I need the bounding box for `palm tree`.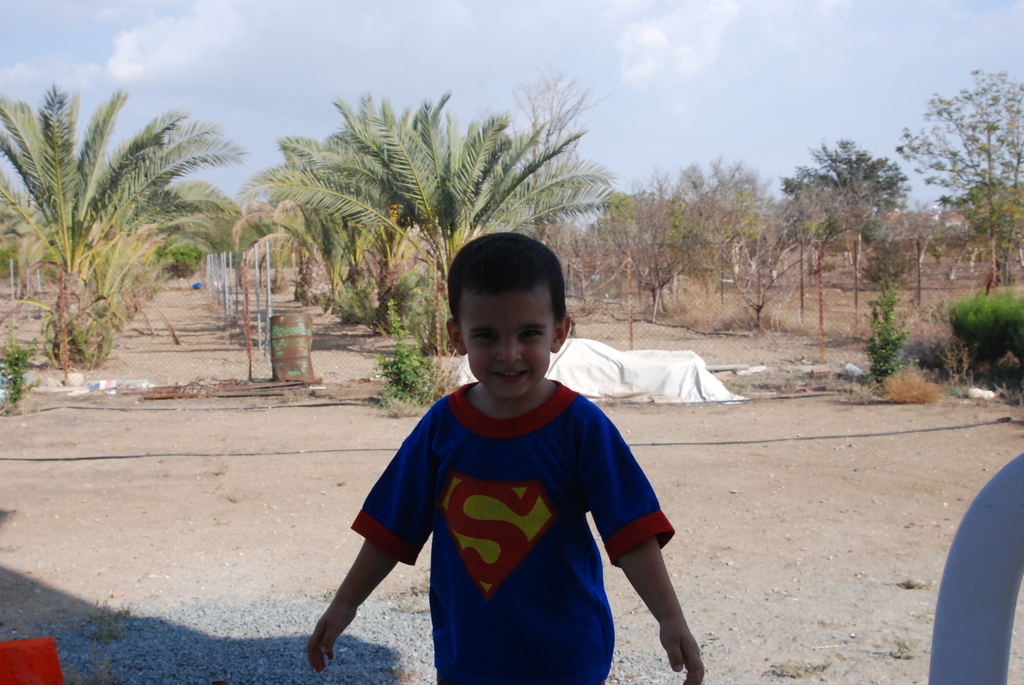
Here it is: l=241, t=148, r=426, b=372.
